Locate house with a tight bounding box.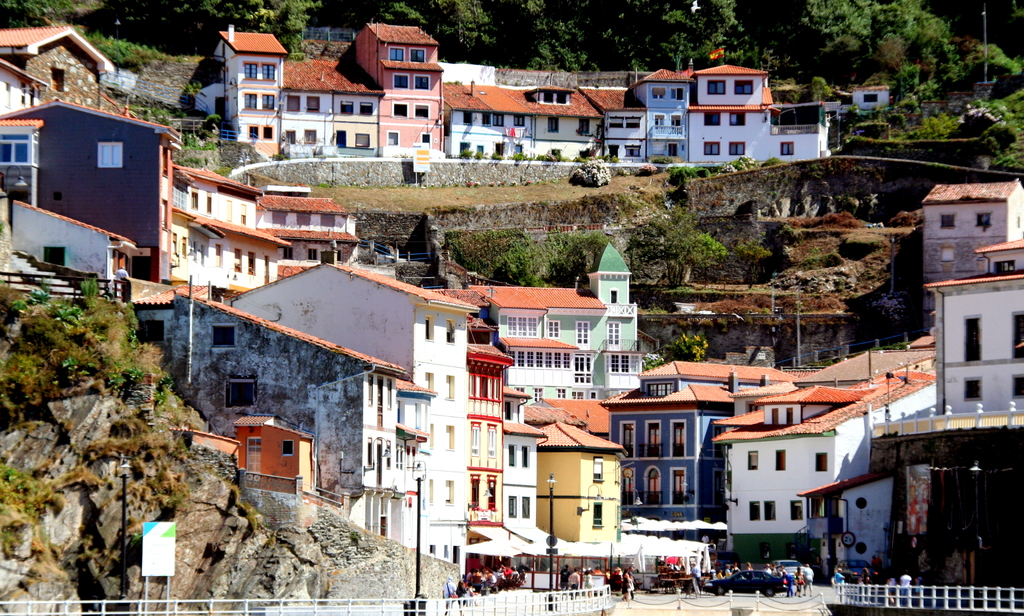
(594,355,796,533).
